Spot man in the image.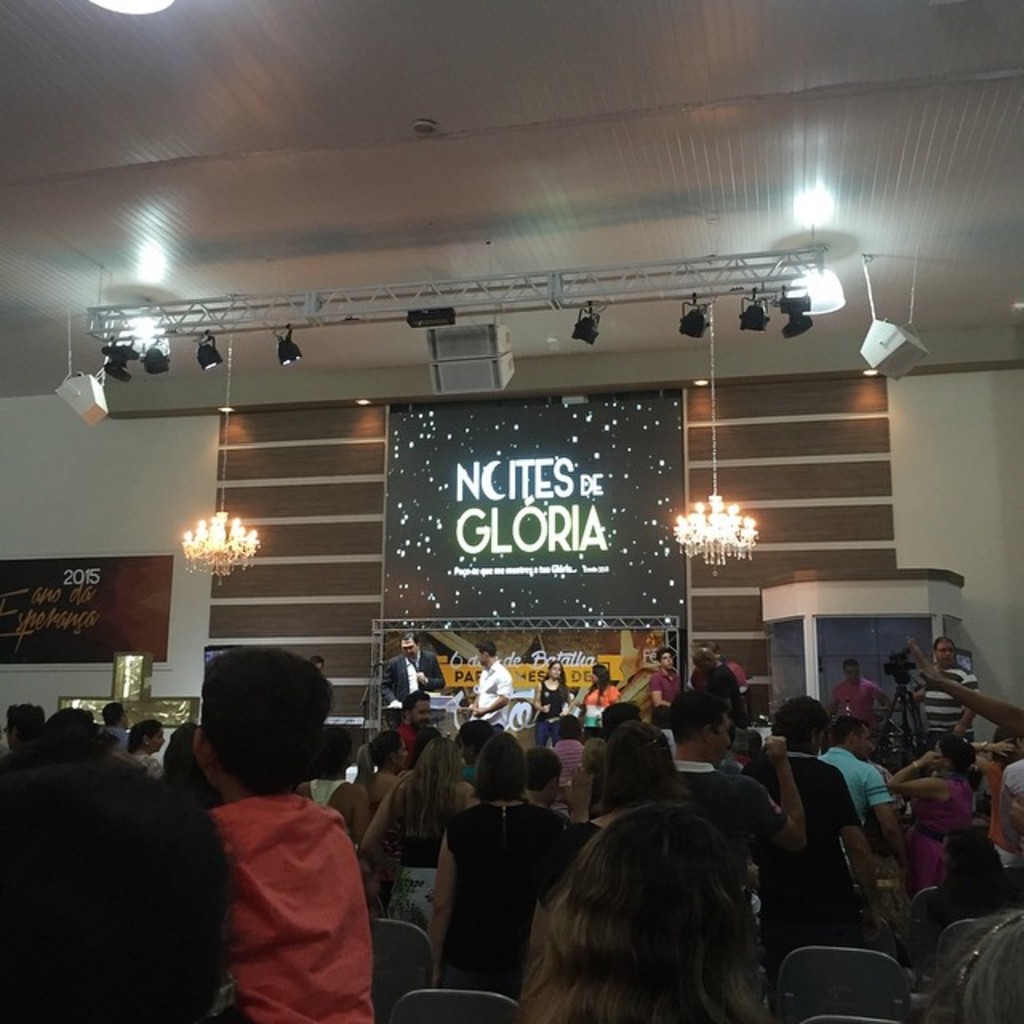
man found at (left=387, top=632, right=445, bottom=710).
